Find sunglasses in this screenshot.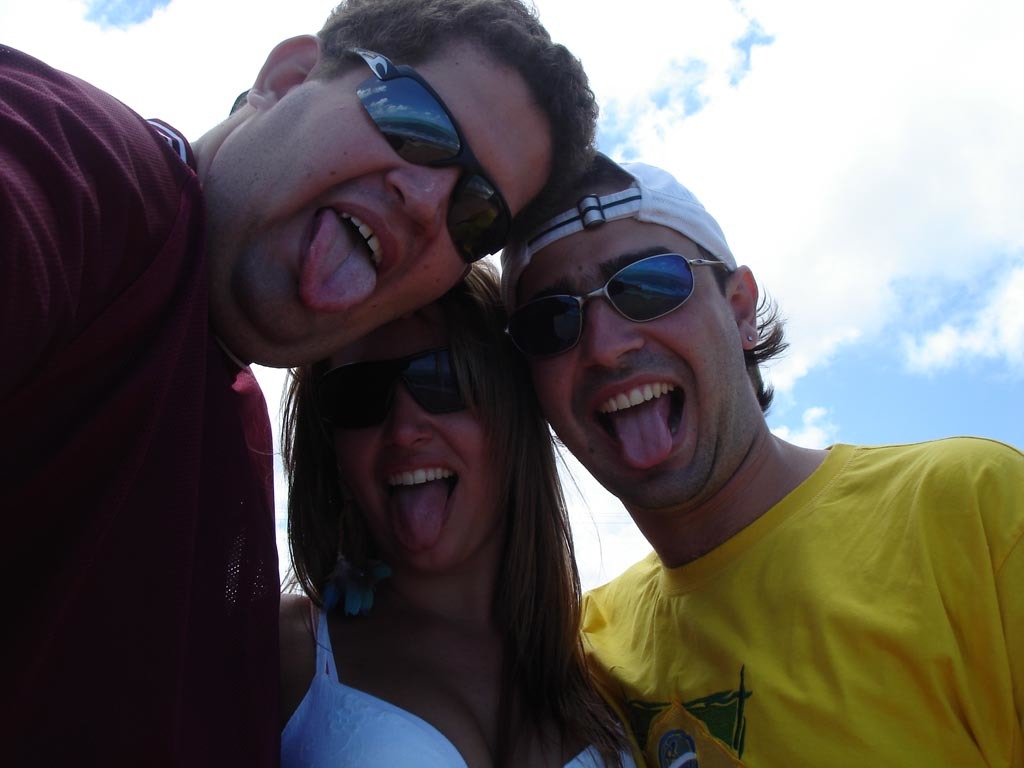
The bounding box for sunglasses is bbox=[357, 45, 516, 272].
